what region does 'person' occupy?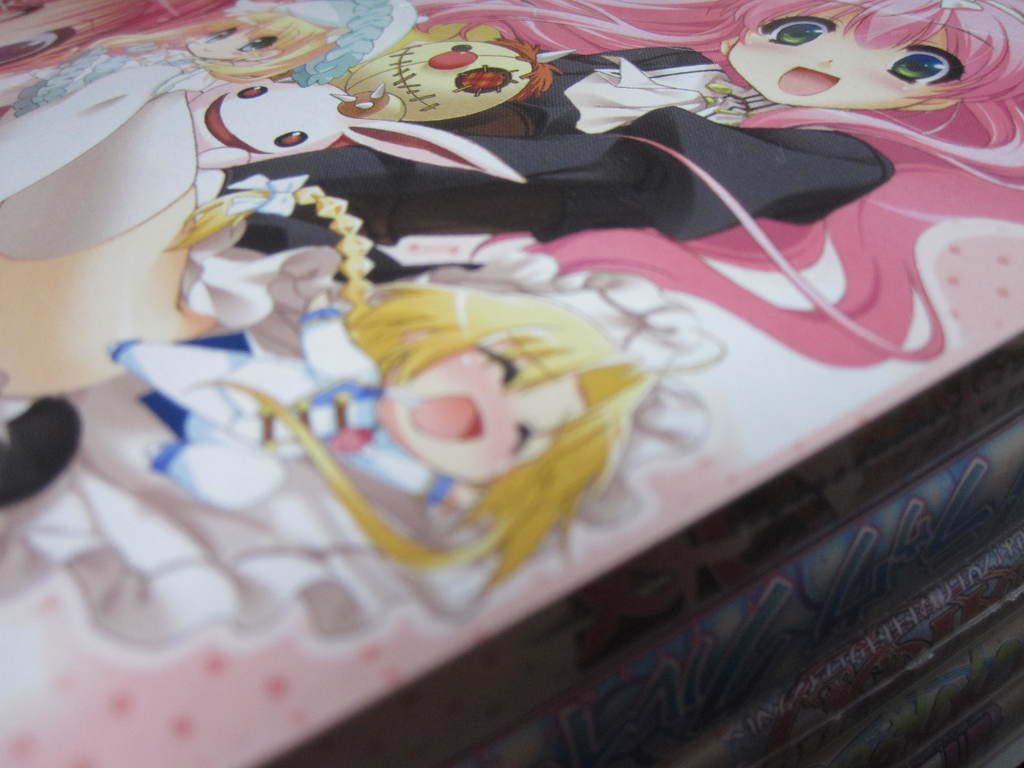
left=111, top=275, right=641, bottom=506.
